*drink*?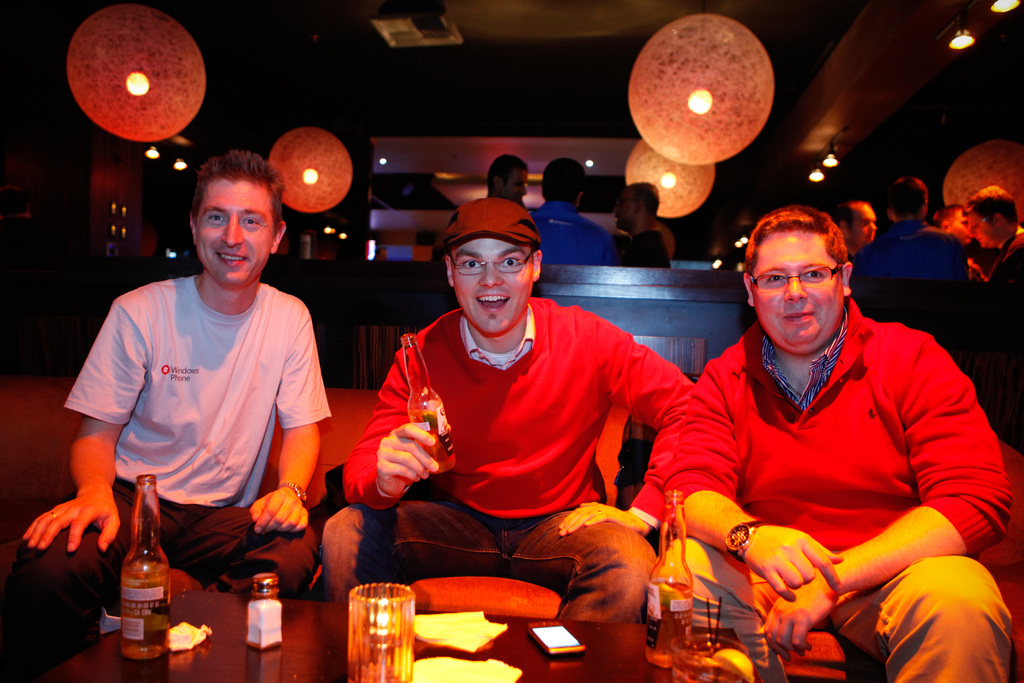
l=645, t=490, r=694, b=669
